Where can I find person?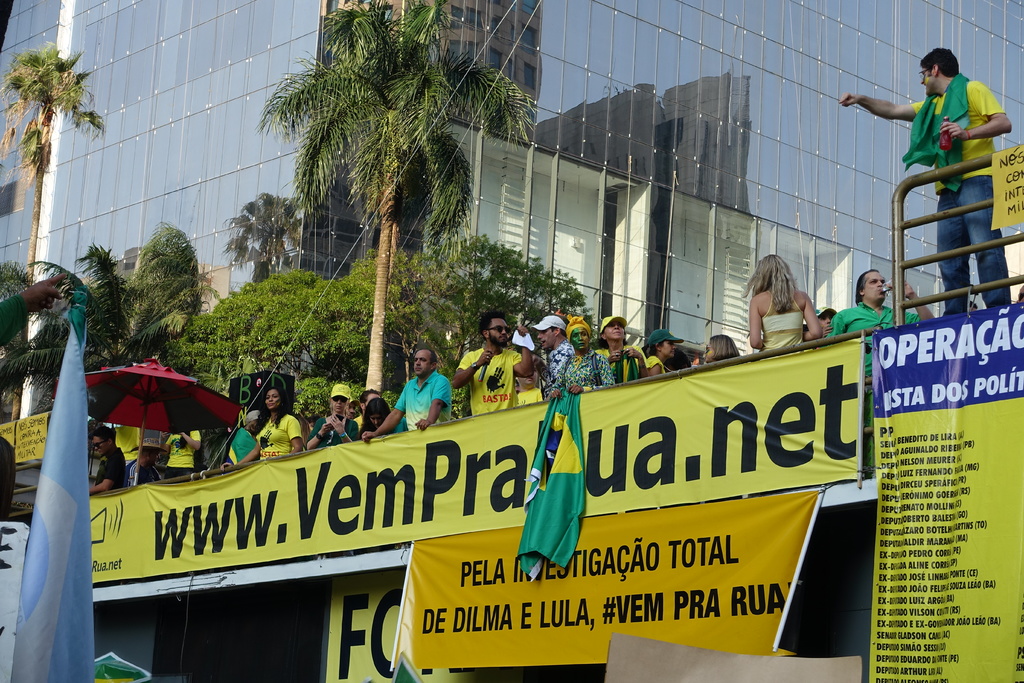
You can find it at select_region(362, 348, 449, 434).
